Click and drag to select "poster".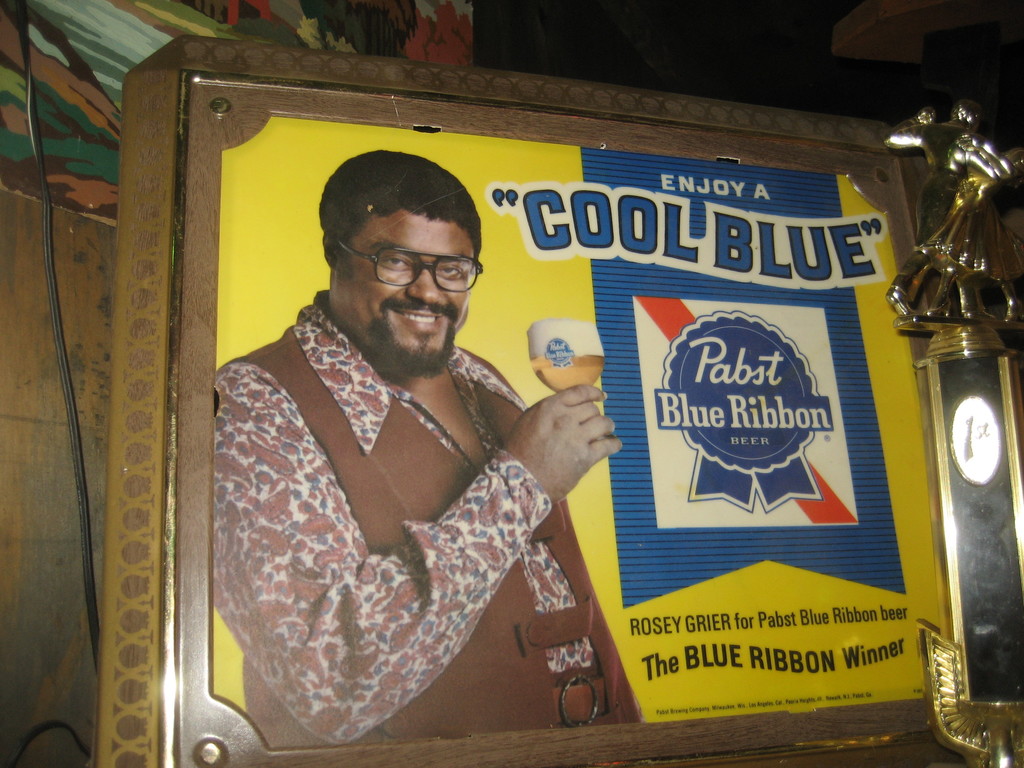
Selection: locate(211, 106, 943, 751).
